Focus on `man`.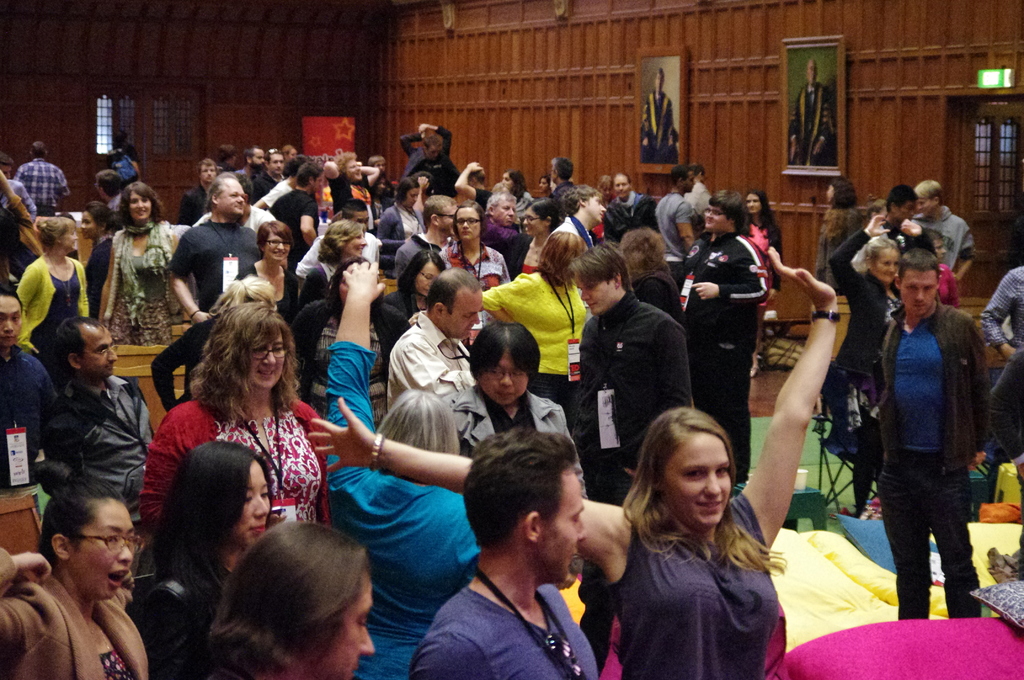
Focused at 43/314/156/507.
